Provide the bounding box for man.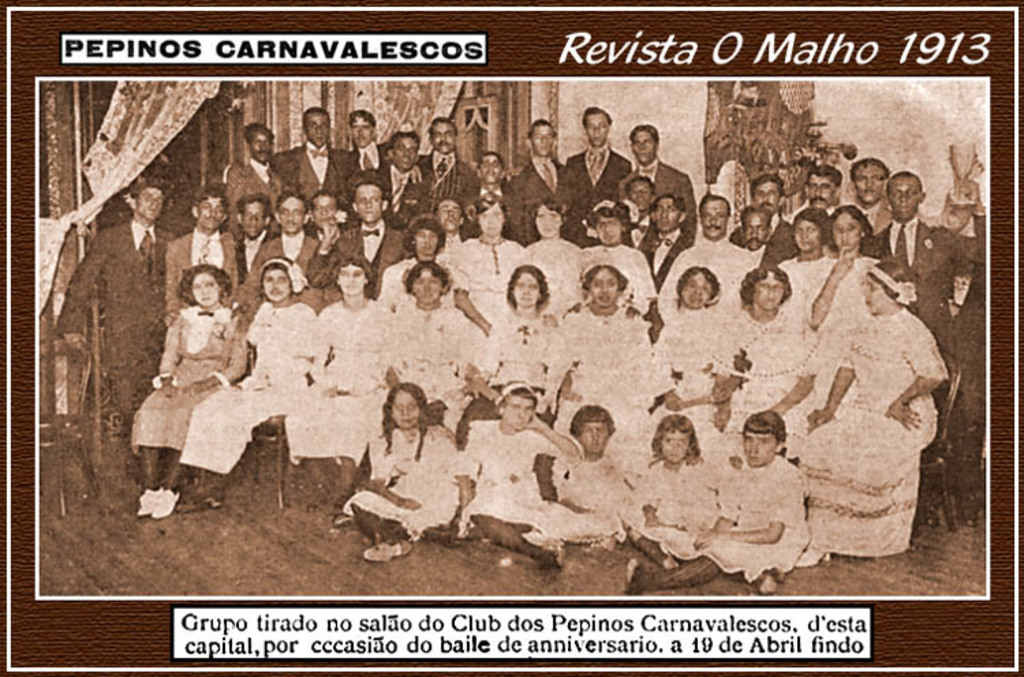
locate(564, 100, 632, 246).
